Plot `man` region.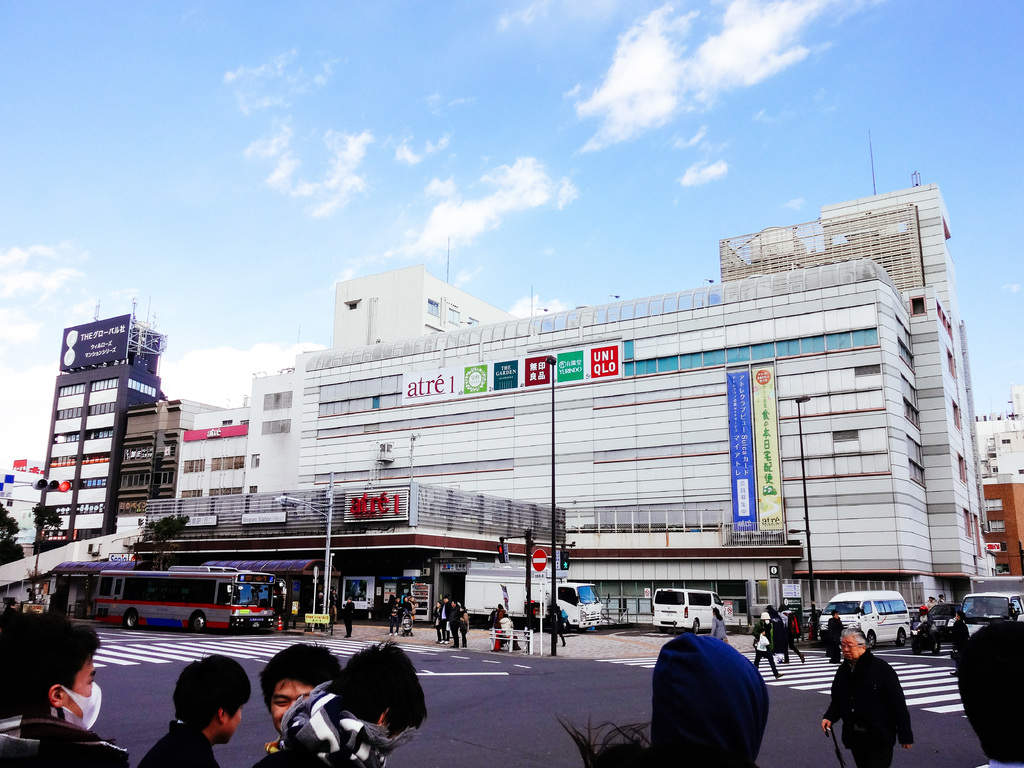
Plotted at (left=439, top=597, right=448, bottom=645).
